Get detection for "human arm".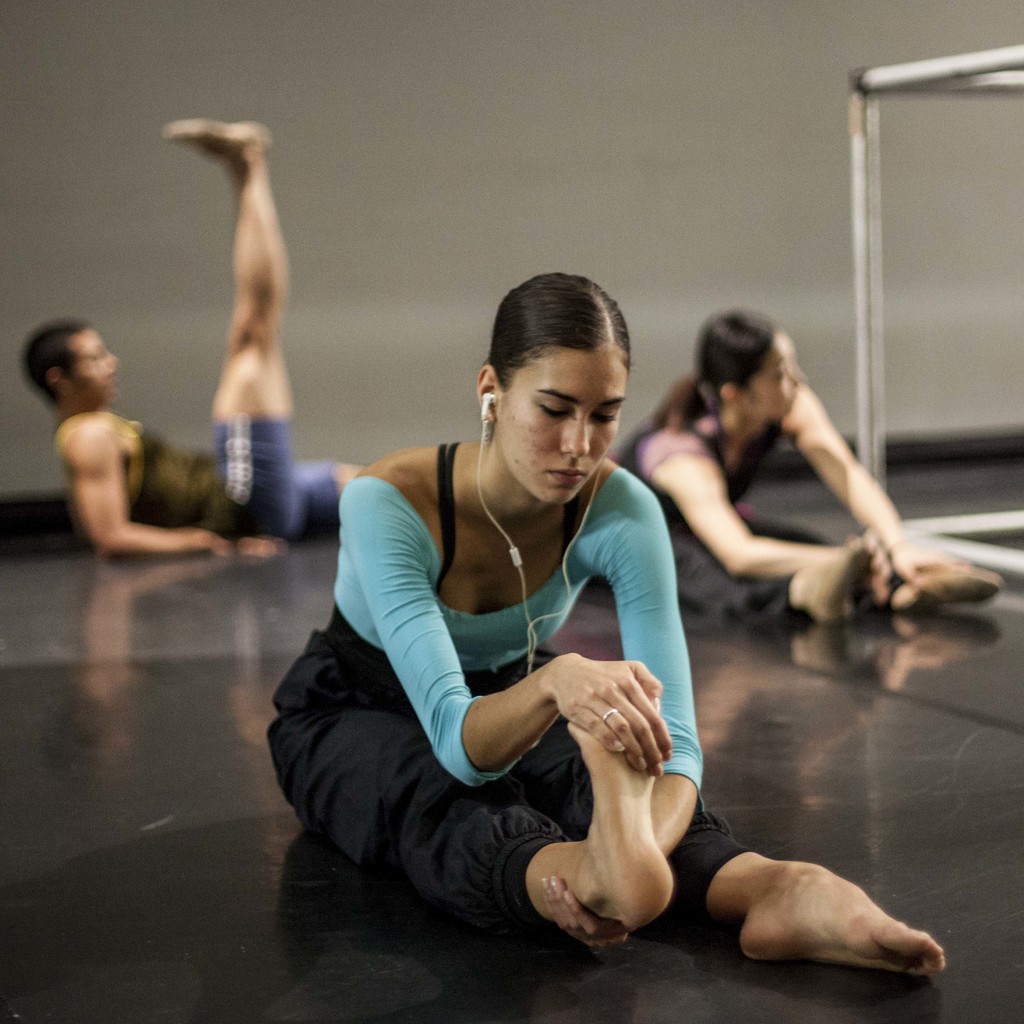
Detection: <box>58,410,240,561</box>.
